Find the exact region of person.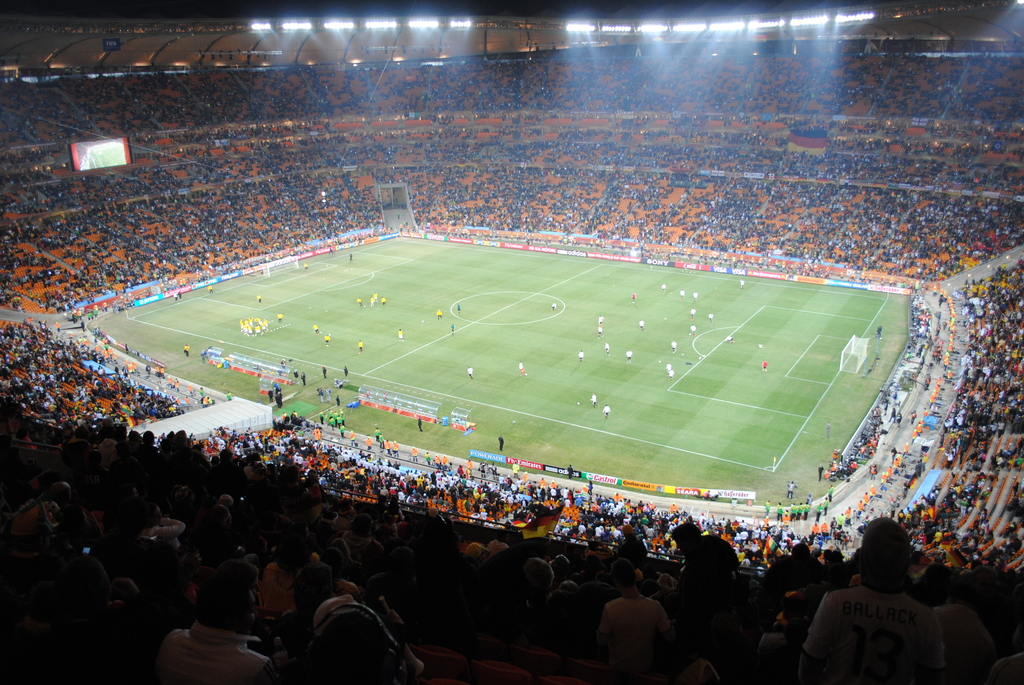
Exact region: 417/416/422/430.
